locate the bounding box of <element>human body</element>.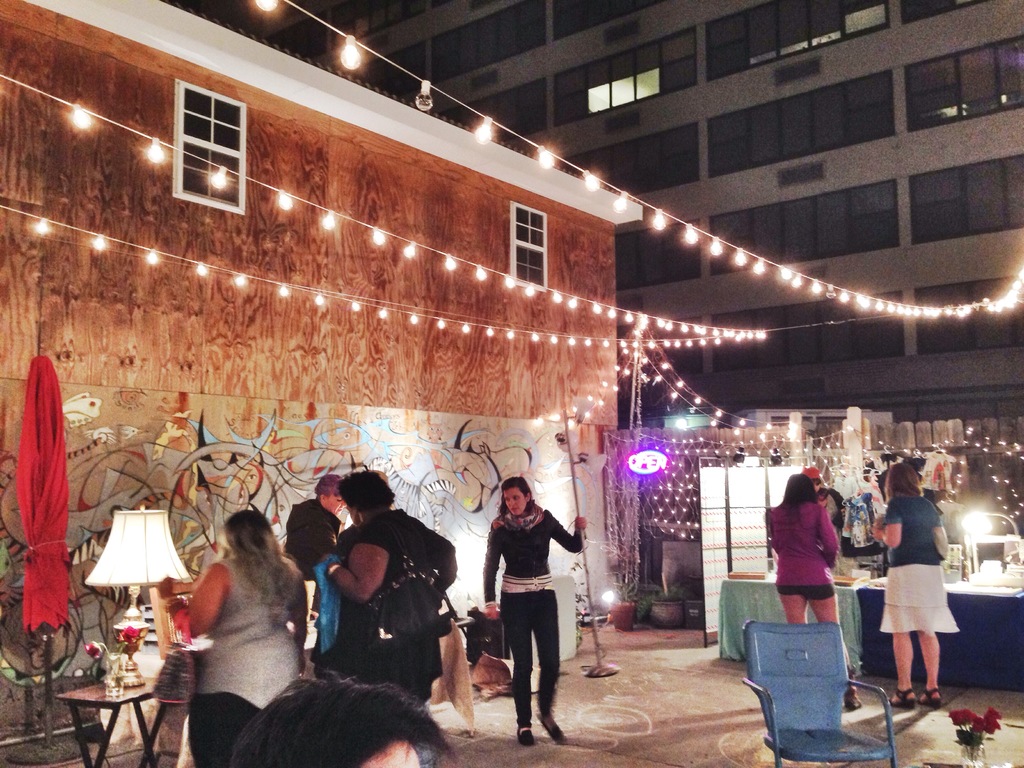
Bounding box: l=326, t=474, r=458, b=716.
